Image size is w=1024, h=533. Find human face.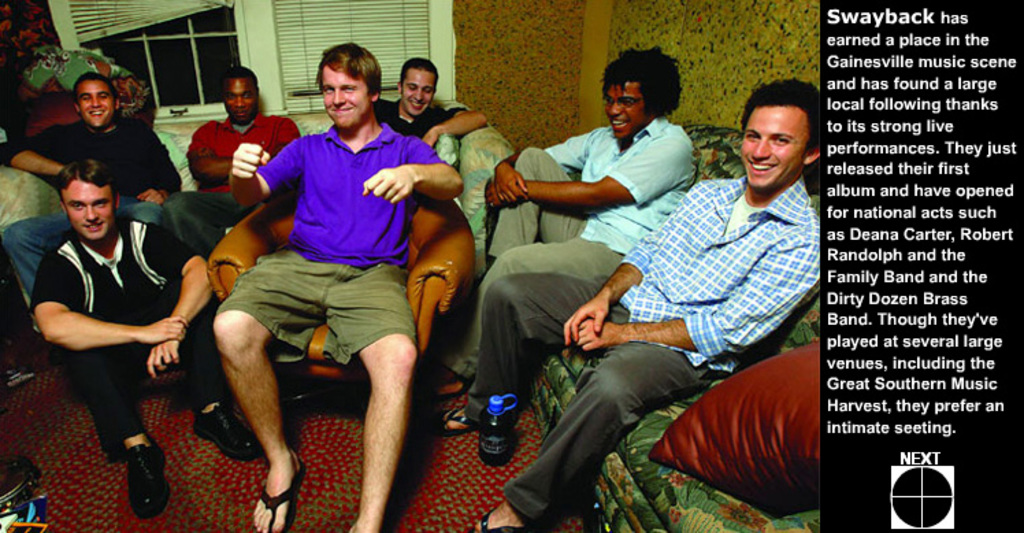
(67, 182, 118, 244).
